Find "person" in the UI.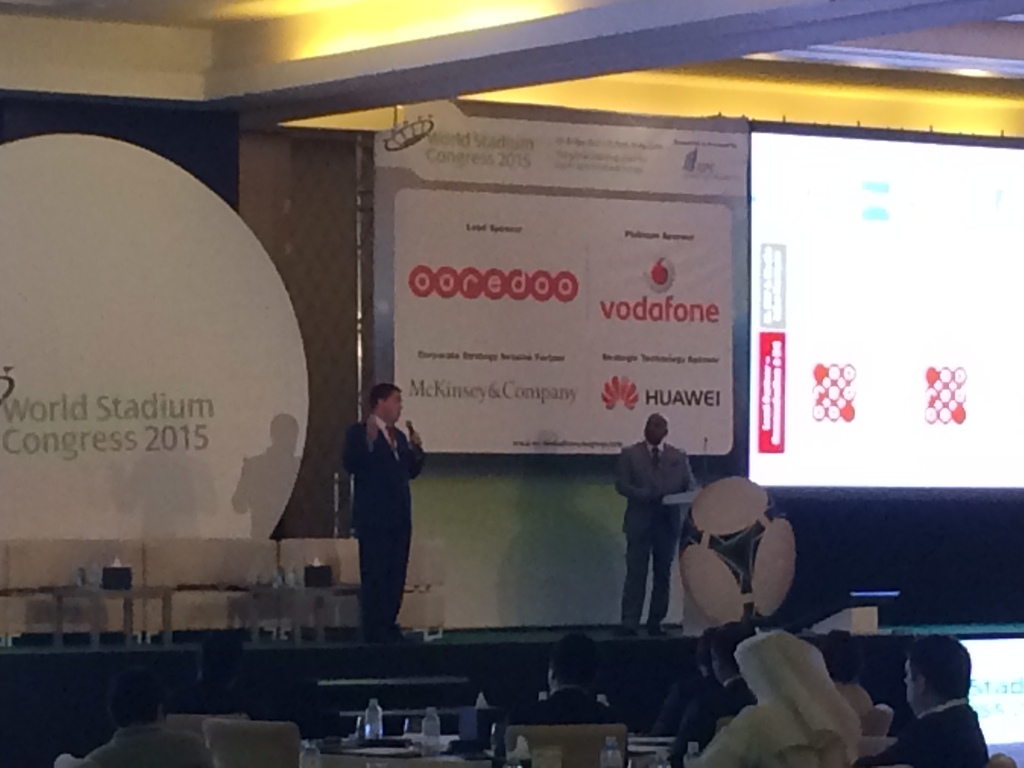
UI element at {"x1": 668, "y1": 617, "x2": 764, "y2": 767}.
